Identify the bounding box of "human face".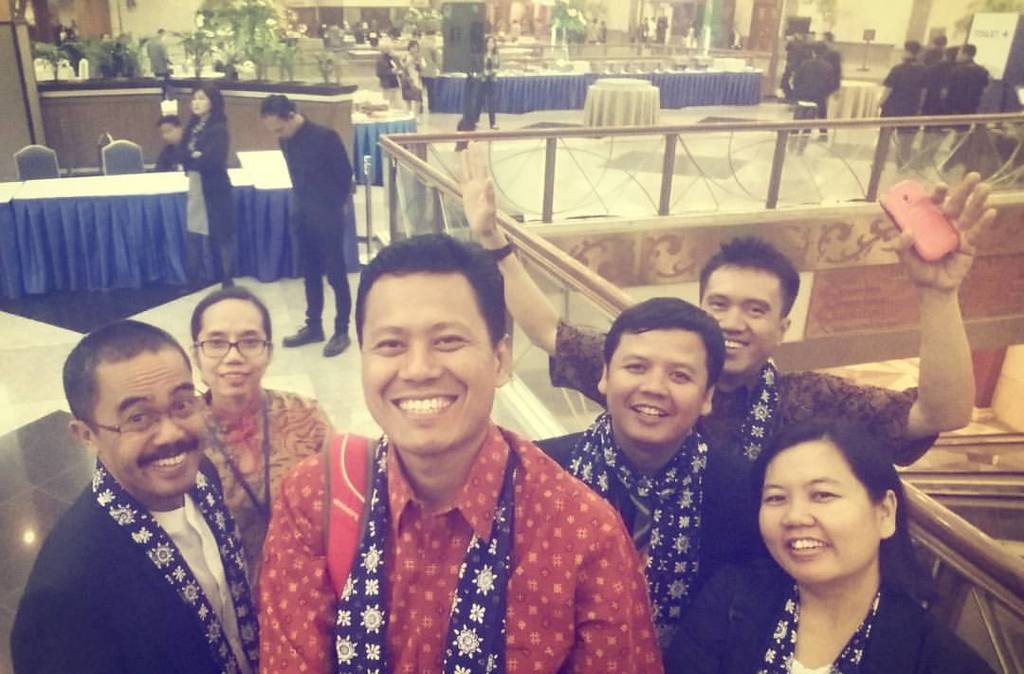
box=[701, 266, 777, 374].
